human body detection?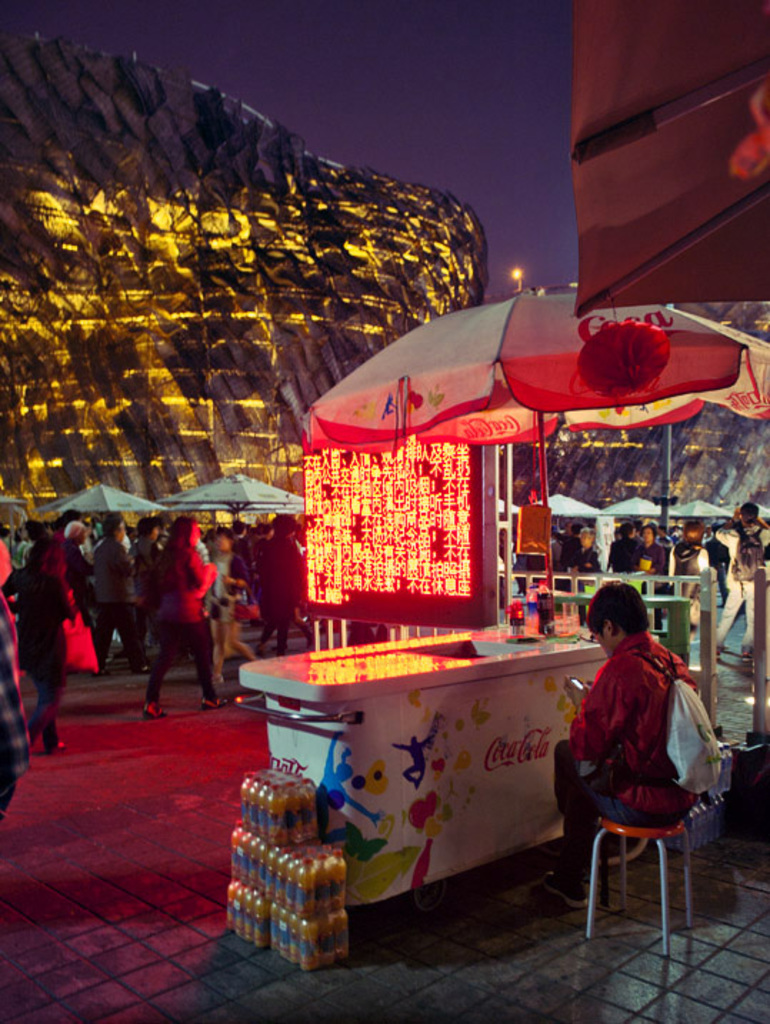
<bbox>139, 510, 219, 718</bbox>
